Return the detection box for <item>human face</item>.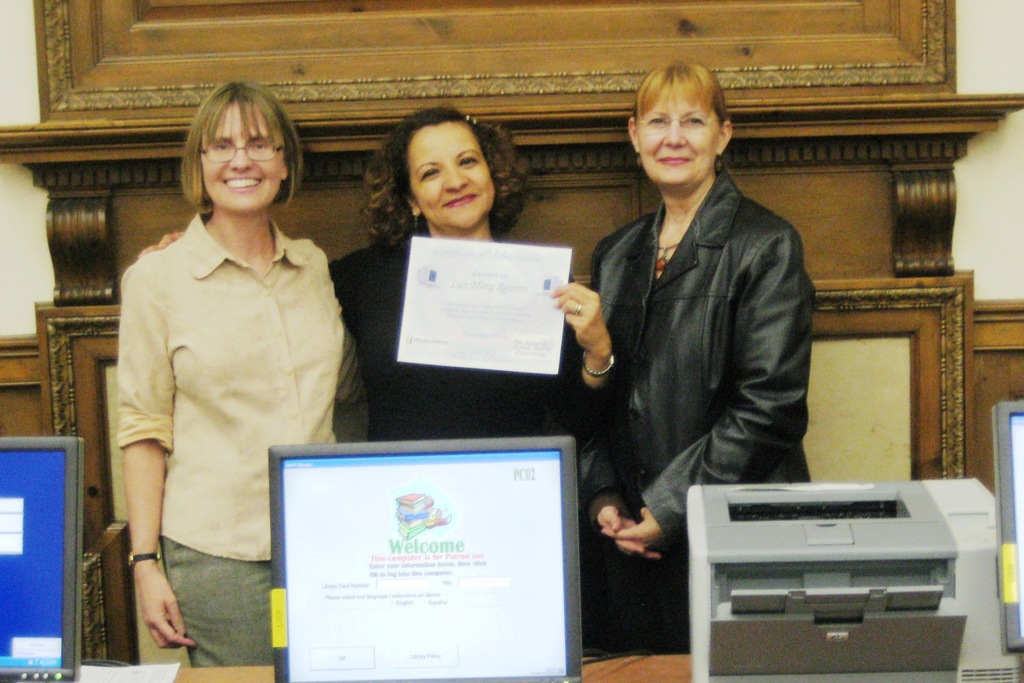
{"left": 638, "top": 87, "right": 721, "bottom": 186}.
